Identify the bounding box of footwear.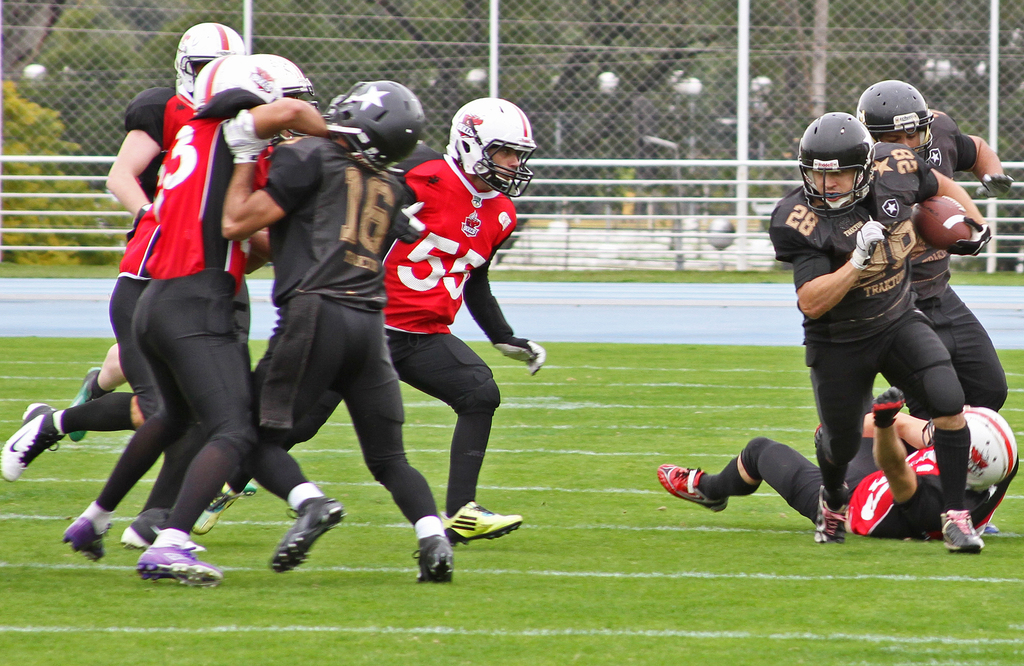
x1=442, y1=495, x2=527, y2=544.
